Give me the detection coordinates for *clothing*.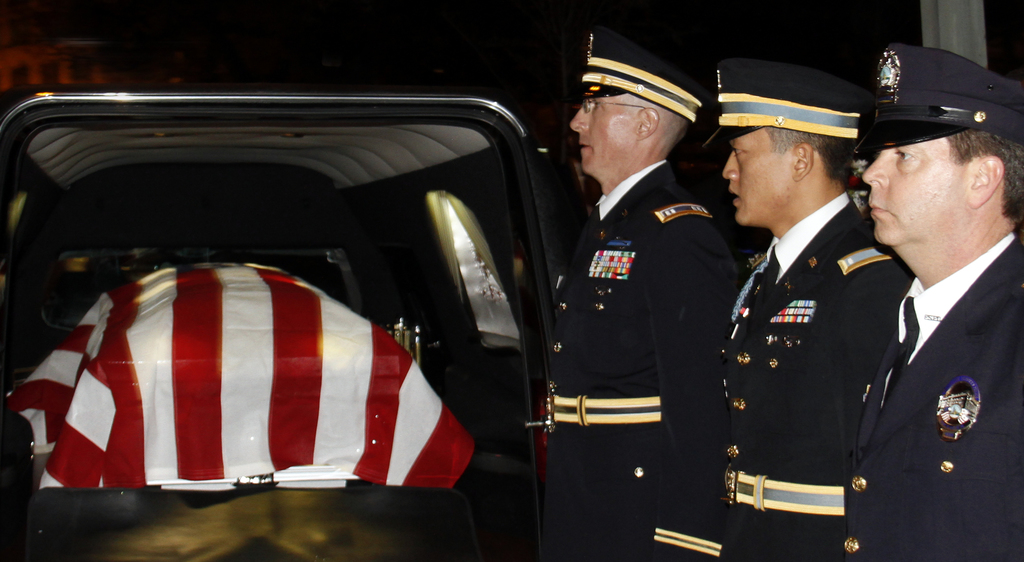
[x1=717, y1=191, x2=919, y2=561].
